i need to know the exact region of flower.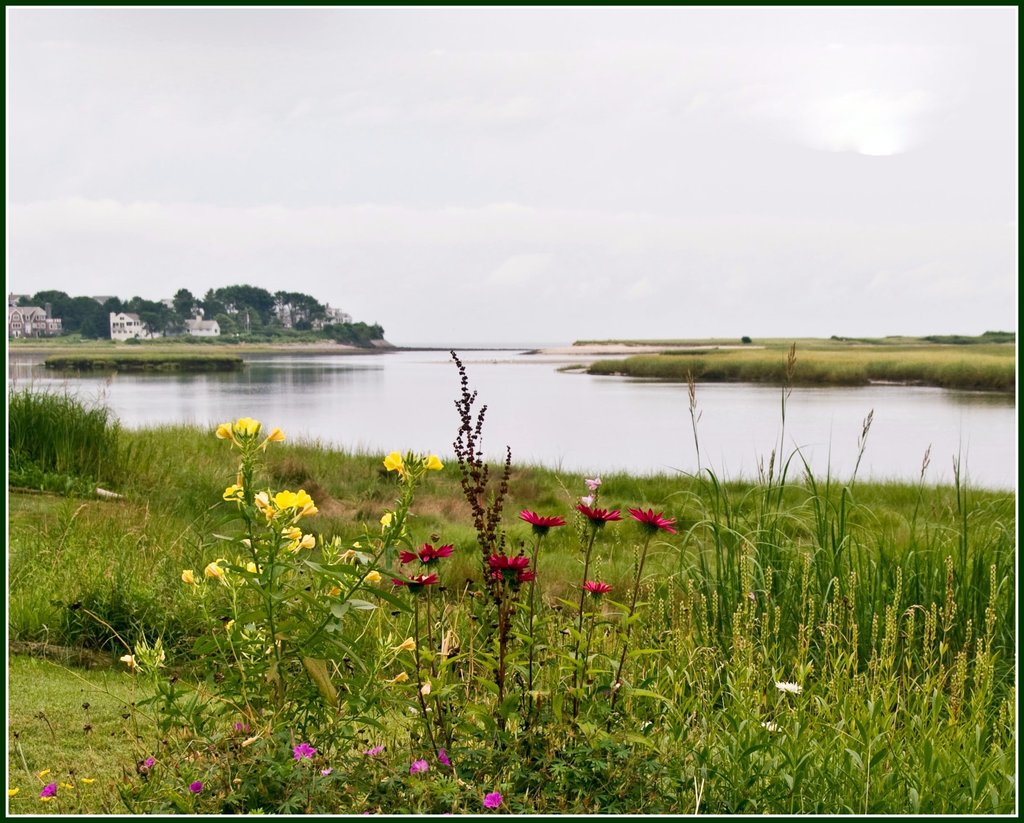
Region: (8,786,20,794).
